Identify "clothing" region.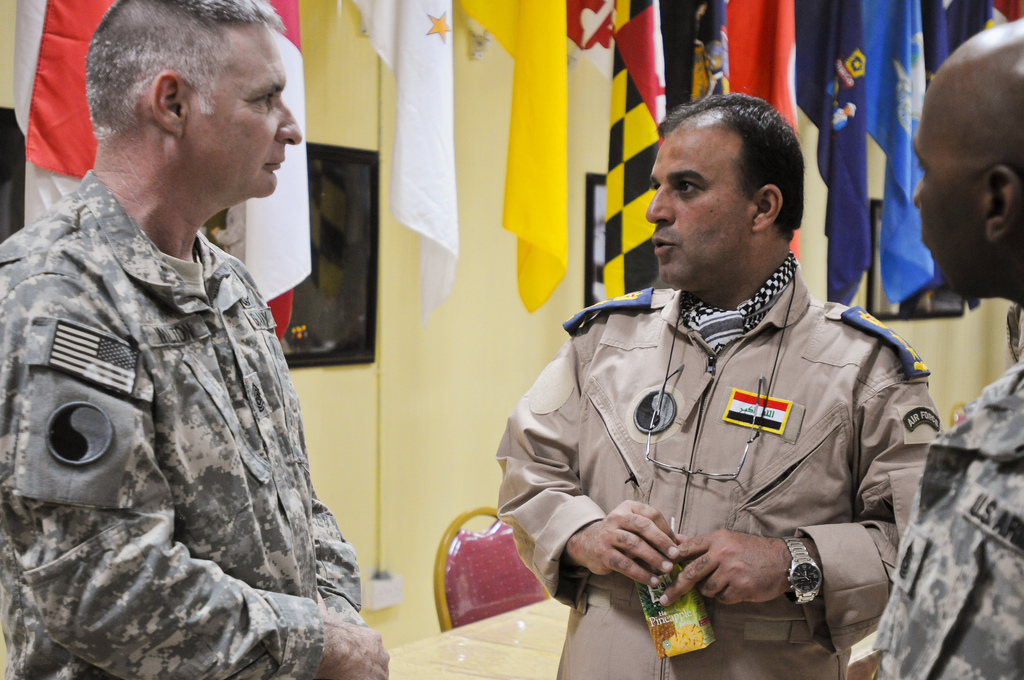
Region: (left=863, top=305, right=1023, bottom=679).
